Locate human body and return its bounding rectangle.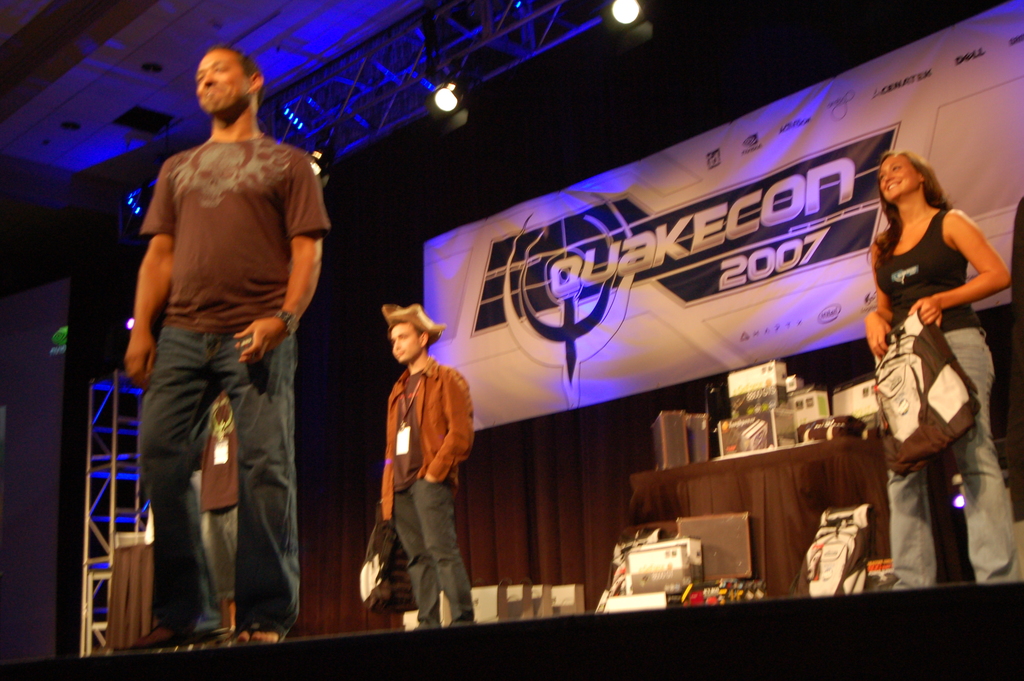
(x1=374, y1=358, x2=461, y2=630).
